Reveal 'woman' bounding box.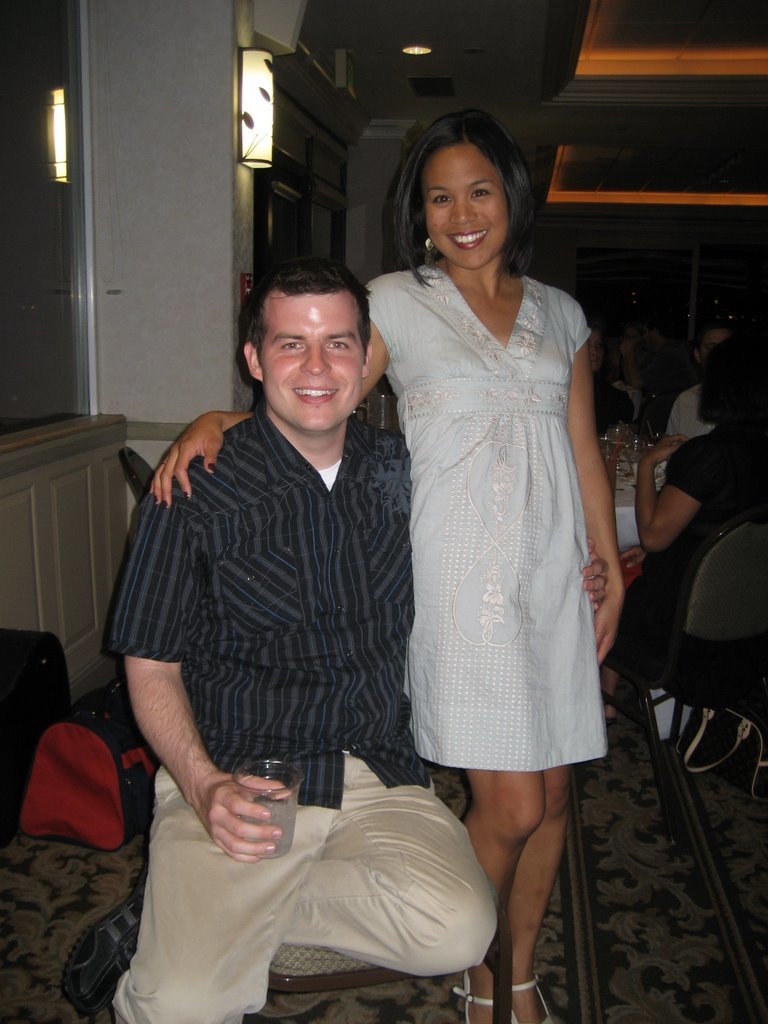
Revealed: box(606, 335, 767, 799).
